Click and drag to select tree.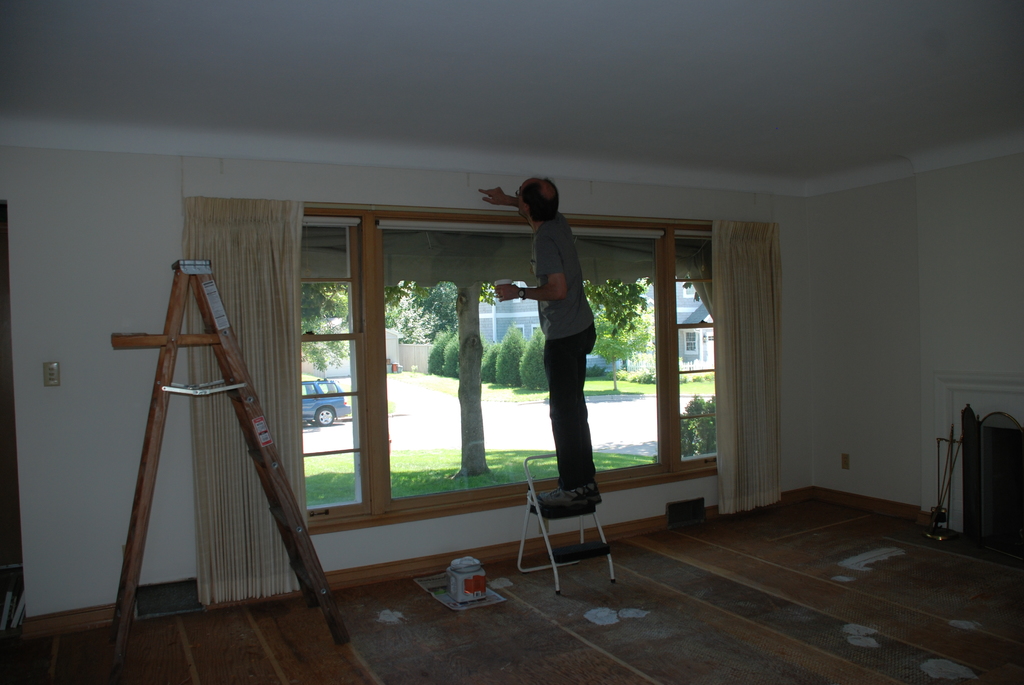
Selection: box=[577, 264, 643, 335].
